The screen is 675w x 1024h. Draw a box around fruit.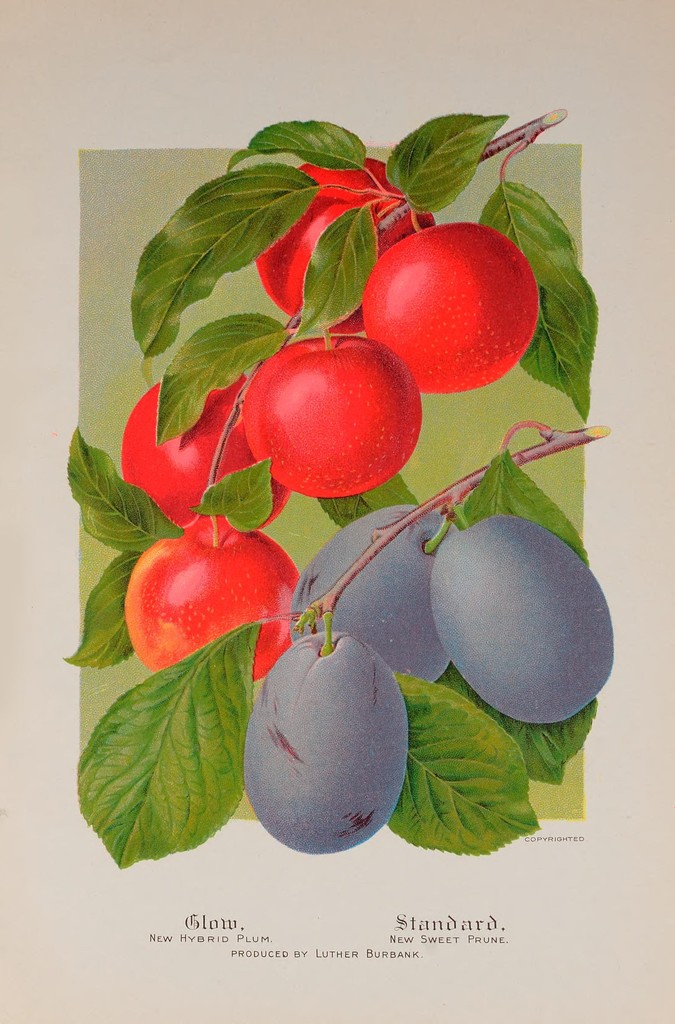
detection(257, 154, 414, 330).
